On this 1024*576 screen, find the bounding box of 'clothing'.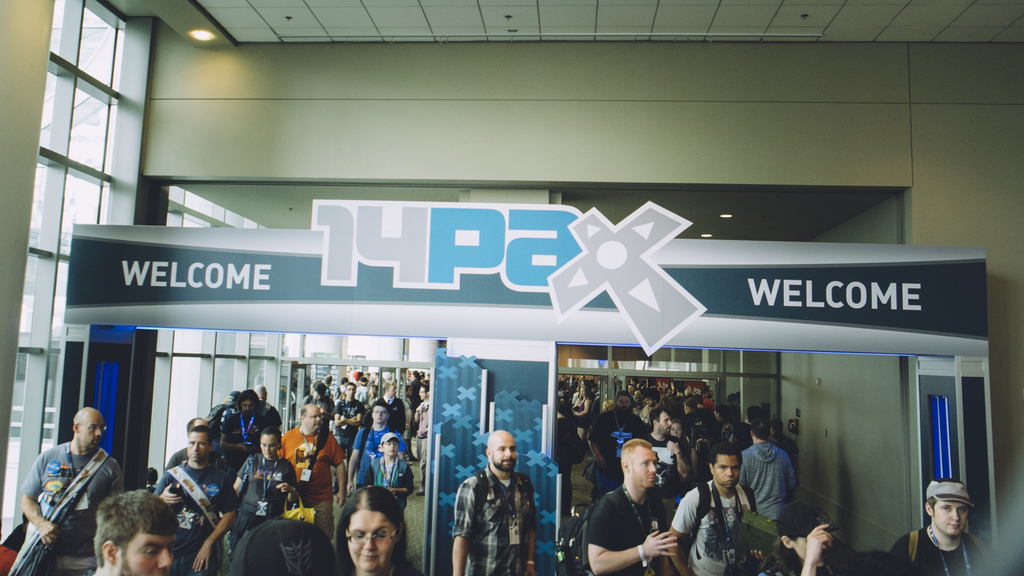
Bounding box: (x1=145, y1=460, x2=241, y2=575).
